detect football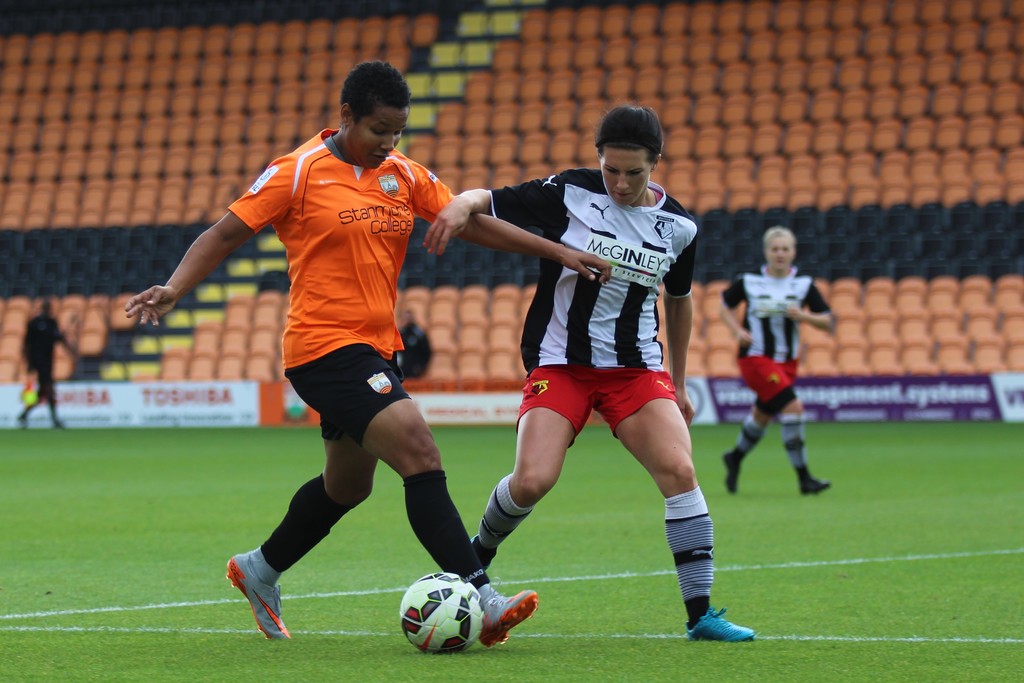
{"x1": 399, "y1": 572, "x2": 485, "y2": 655}
